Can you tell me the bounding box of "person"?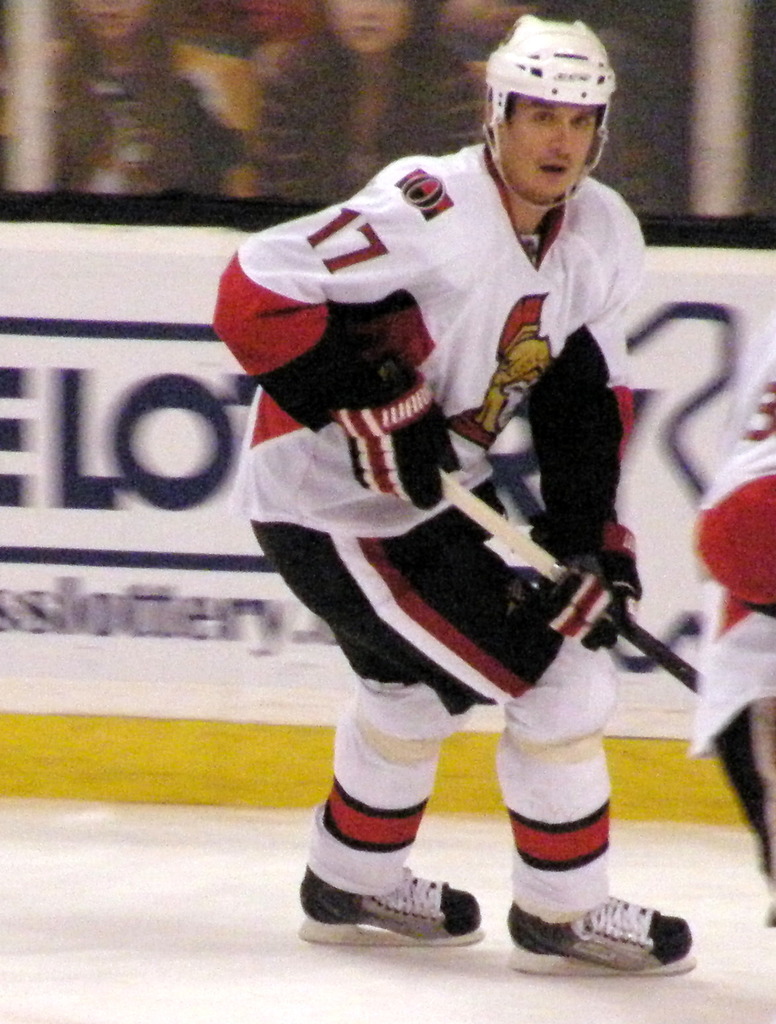
select_region(0, 0, 279, 199).
